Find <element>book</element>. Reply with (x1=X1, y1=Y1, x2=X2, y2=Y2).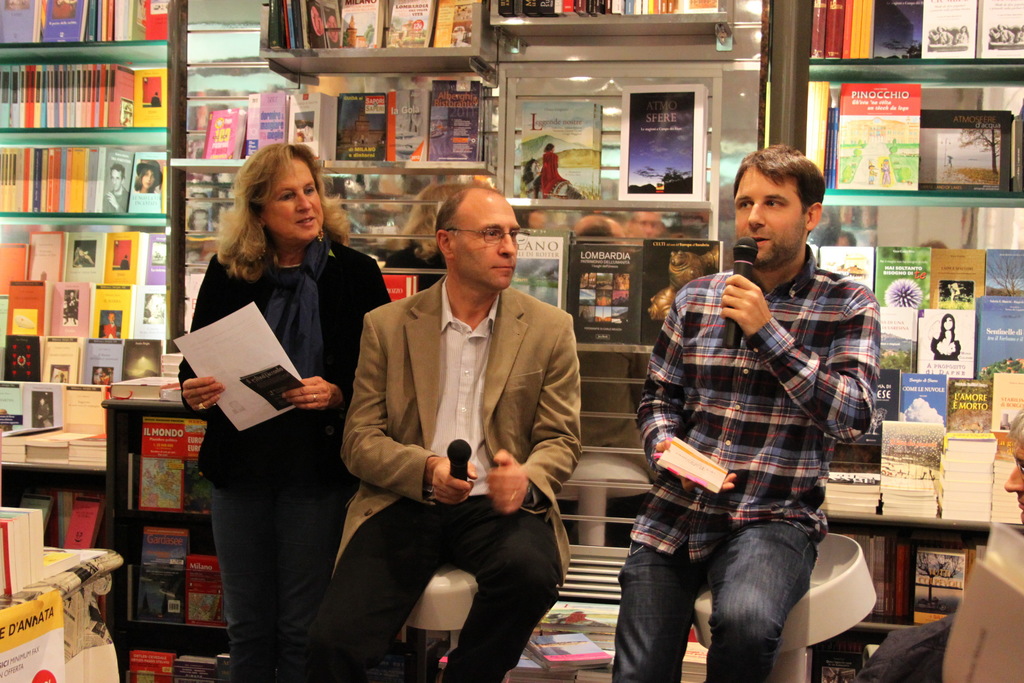
(x1=289, y1=92, x2=334, y2=165).
